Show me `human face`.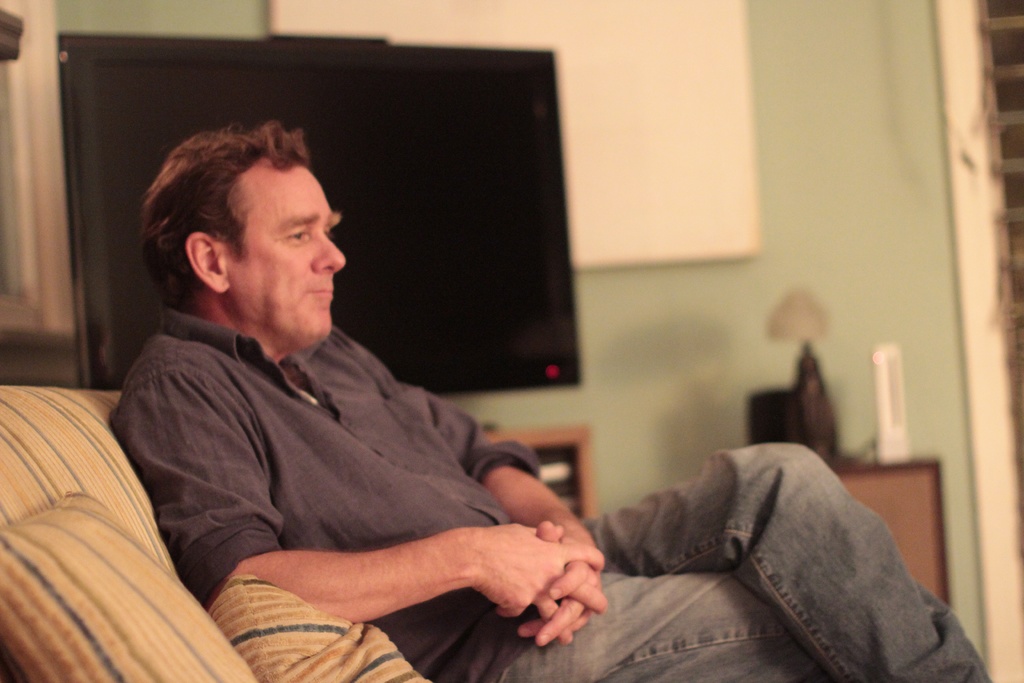
`human face` is here: [229, 158, 346, 347].
